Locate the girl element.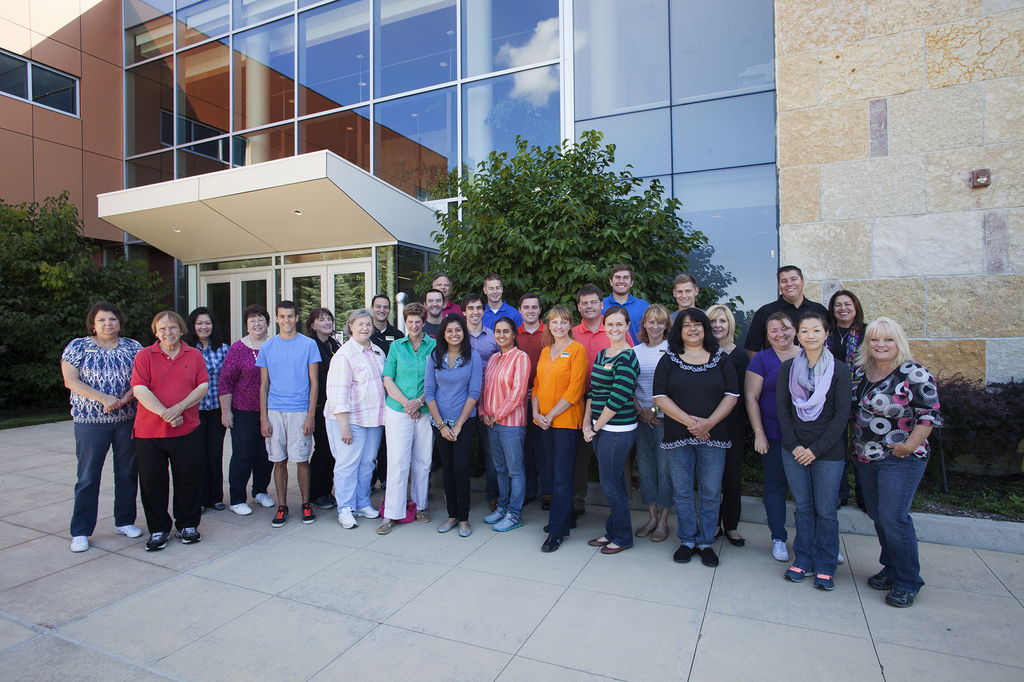
Element bbox: 483:320:530:528.
